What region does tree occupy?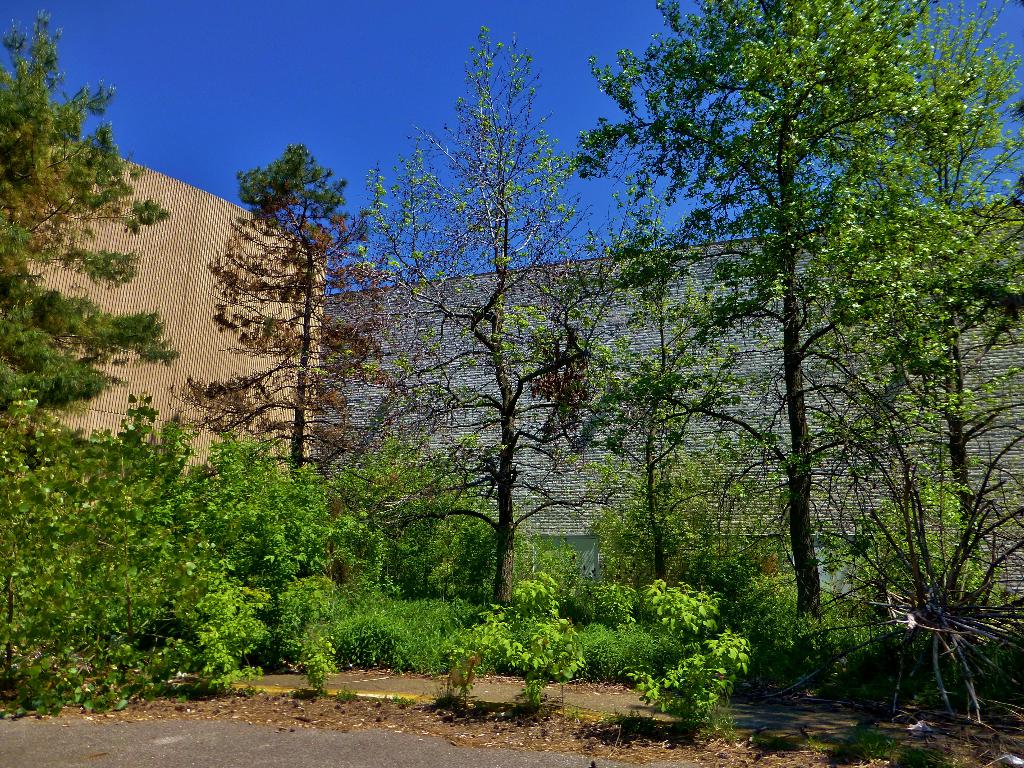
bbox=[570, 0, 1023, 669].
